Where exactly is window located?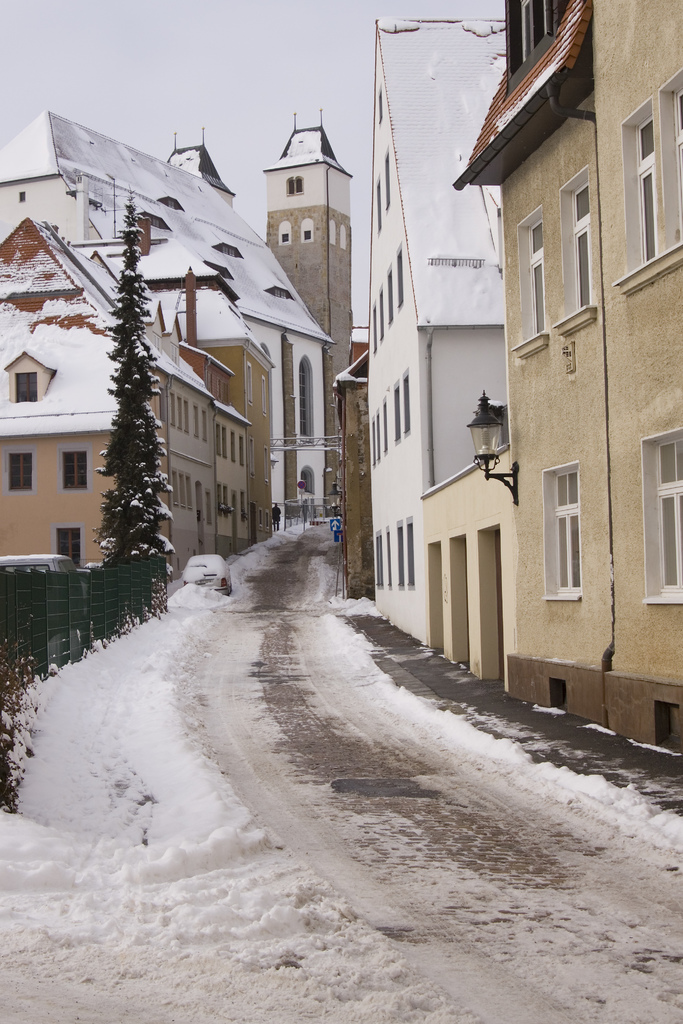
Its bounding box is crop(534, 220, 543, 333).
